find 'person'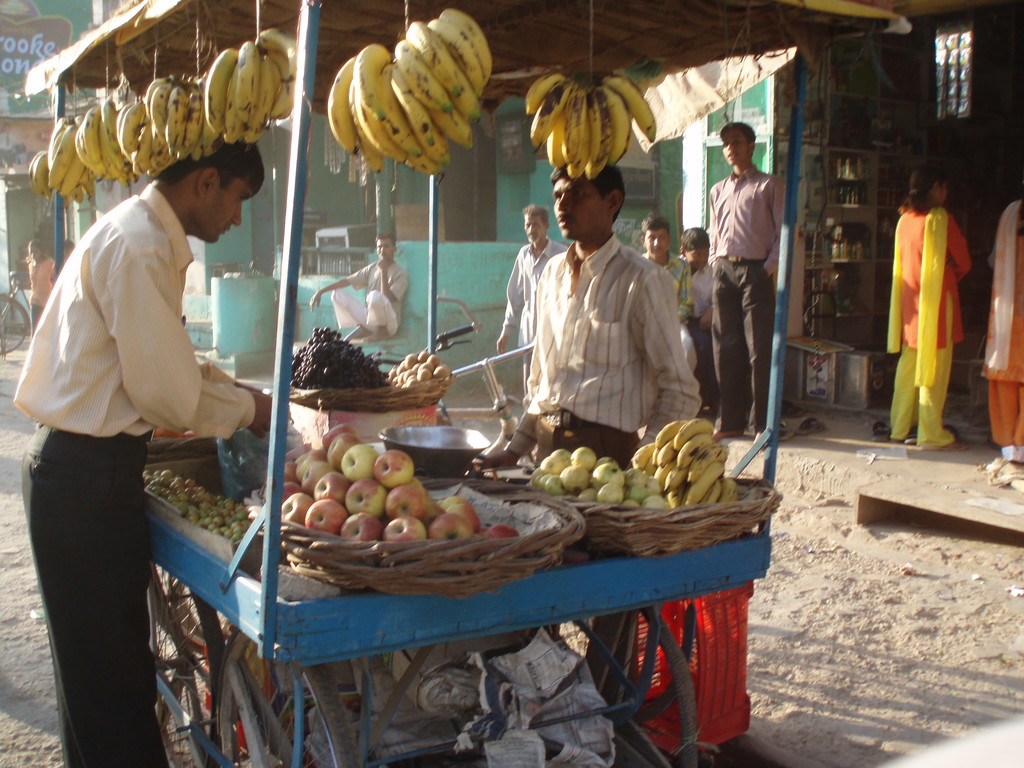
locate(707, 120, 785, 436)
